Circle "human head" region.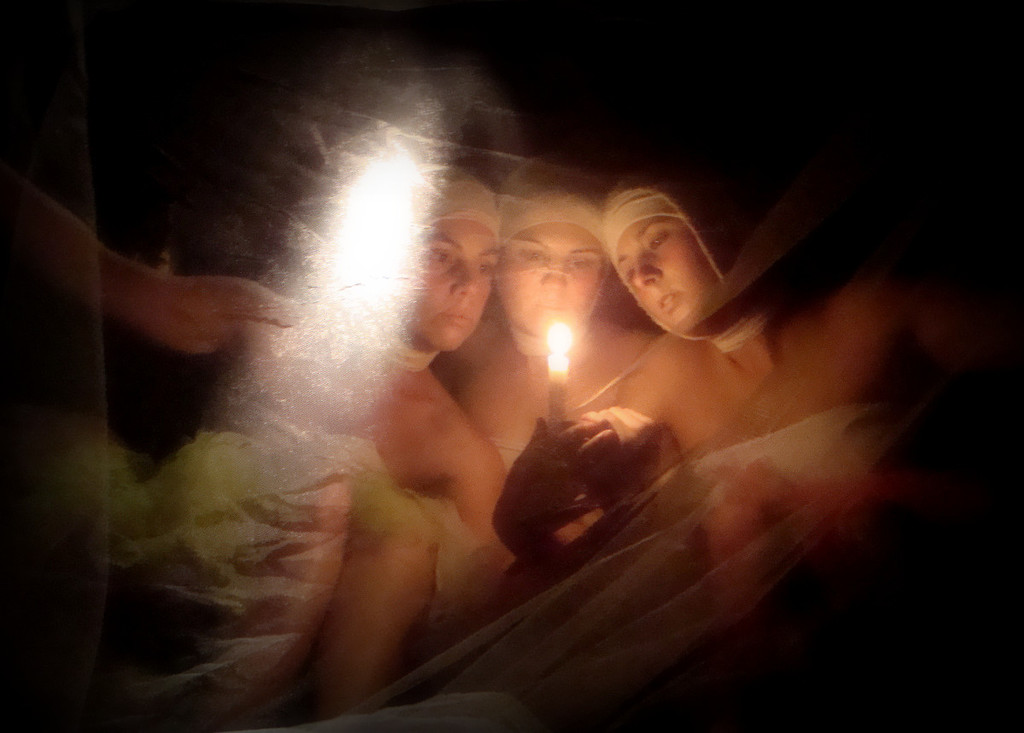
Region: select_region(496, 160, 599, 323).
